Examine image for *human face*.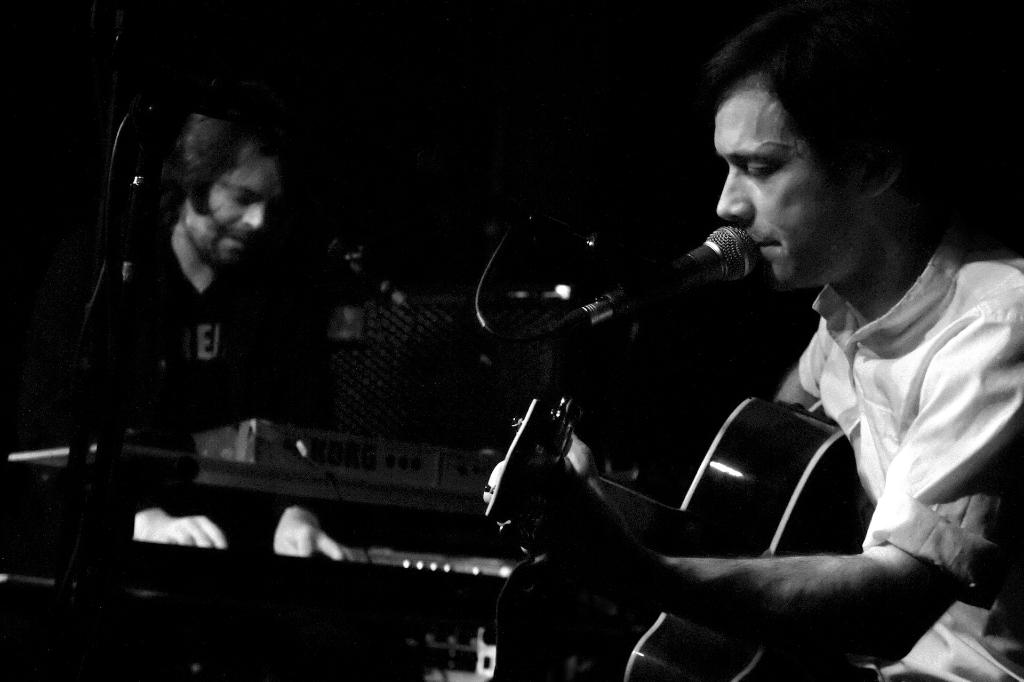
Examination result: {"left": 710, "top": 72, "right": 847, "bottom": 292}.
